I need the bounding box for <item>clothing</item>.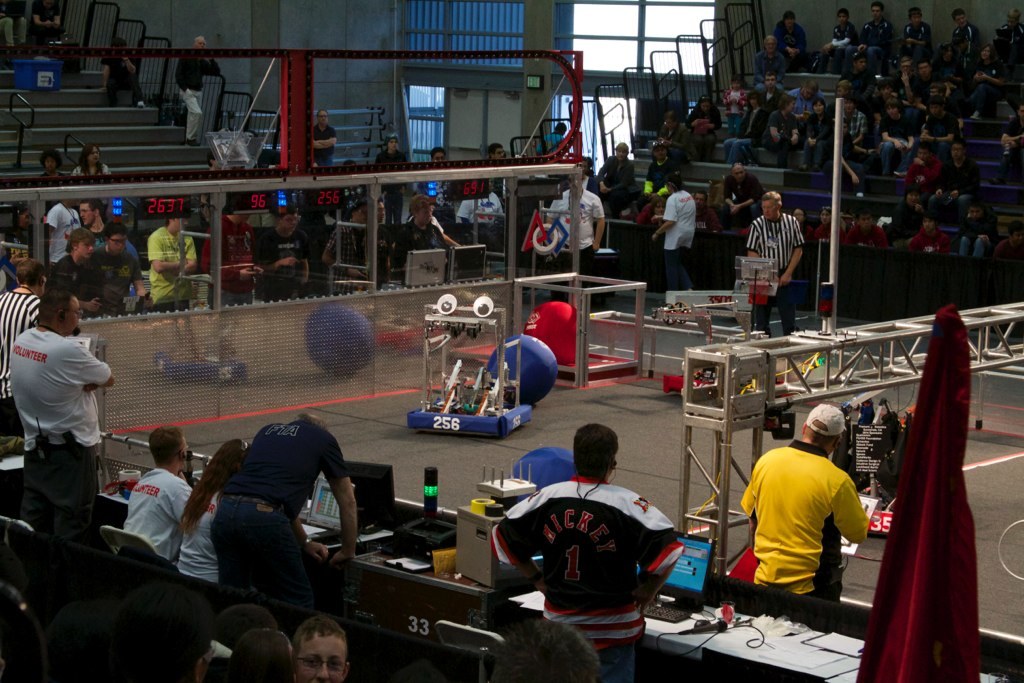
Here it is: box(0, 288, 37, 437).
